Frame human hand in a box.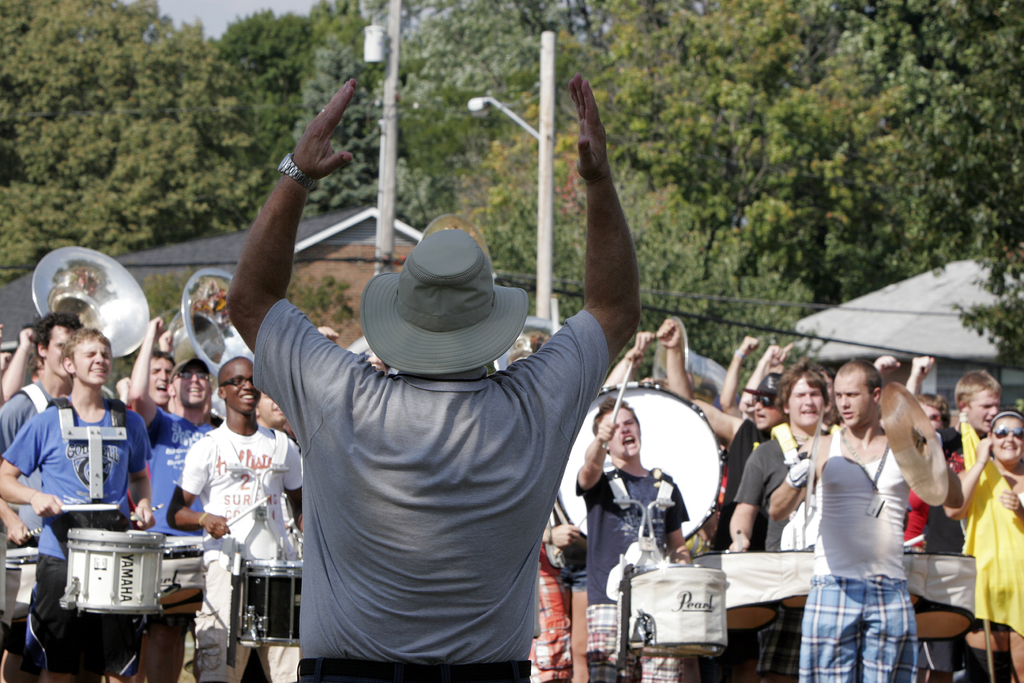
(x1=6, y1=519, x2=33, y2=549).
